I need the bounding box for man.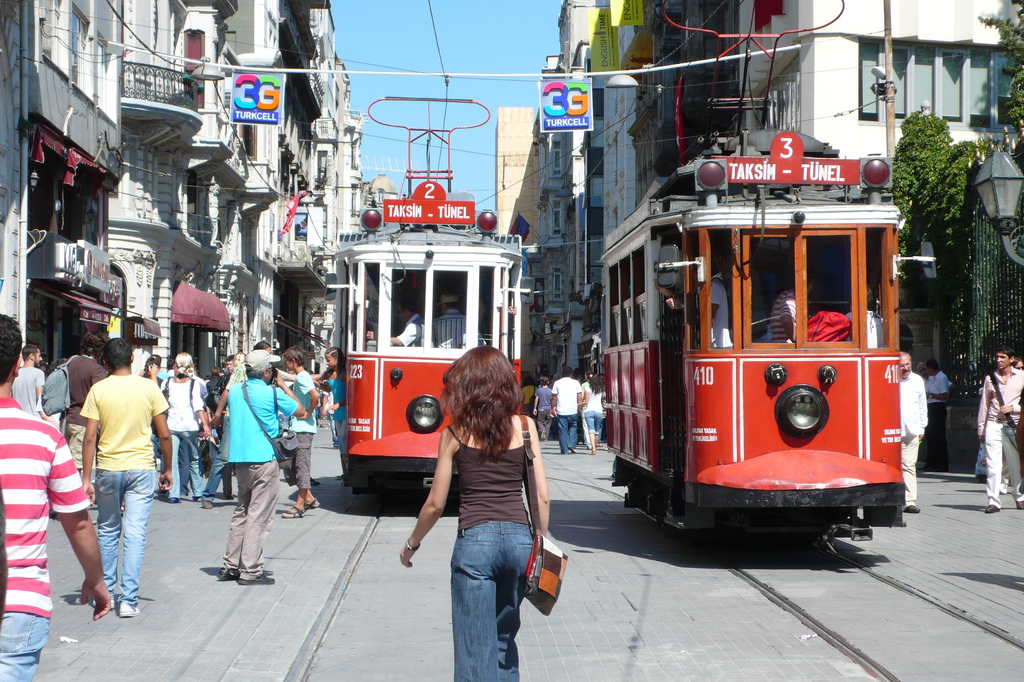
Here it is: (550,366,583,454).
